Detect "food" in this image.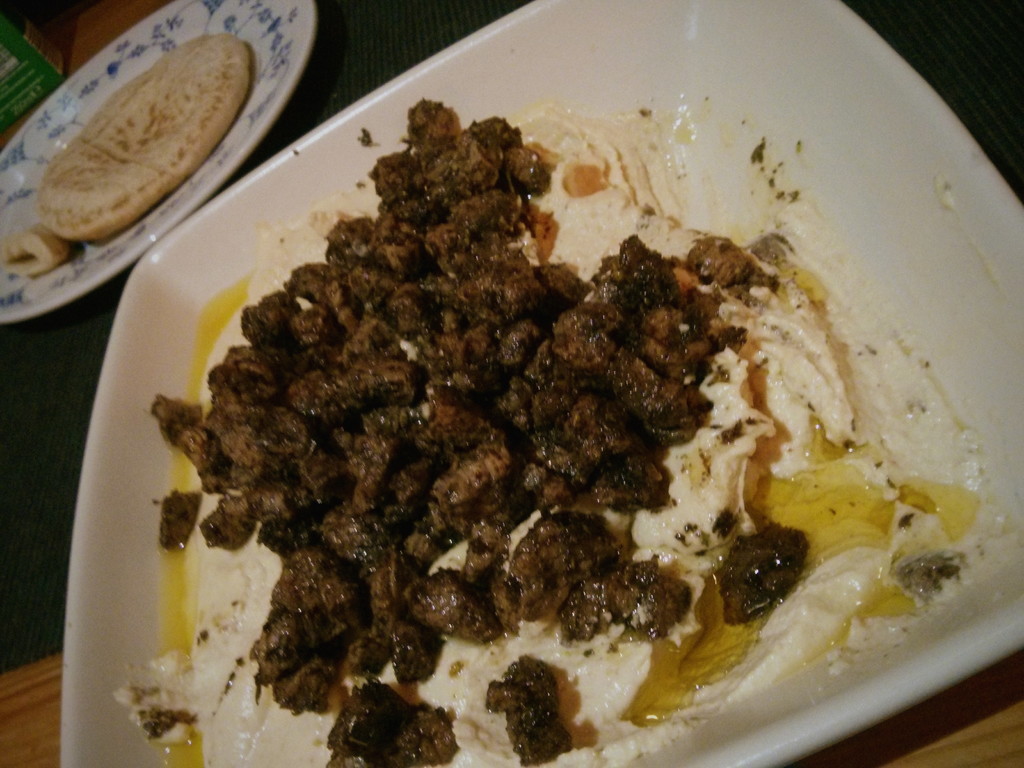
Detection: [156, 488, 209, 556].
